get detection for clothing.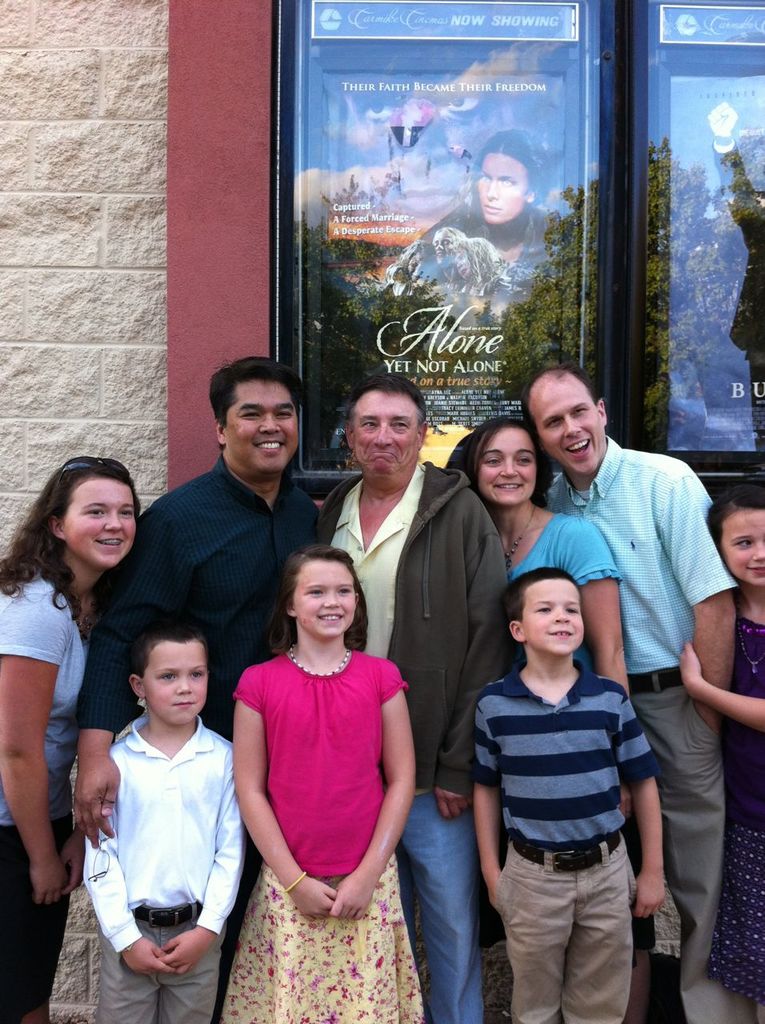
Detection: (left=422, top=197, right=552, bottom=260).
